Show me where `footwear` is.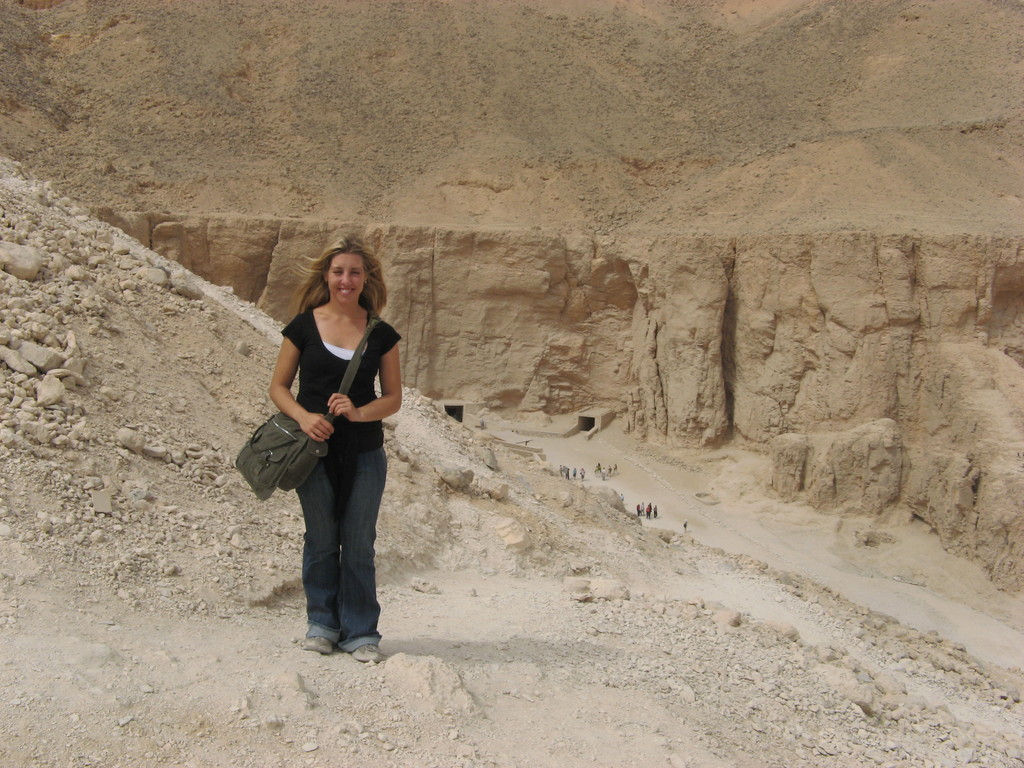
`footwear` is at l=347, t=643, r=383, b=664.
